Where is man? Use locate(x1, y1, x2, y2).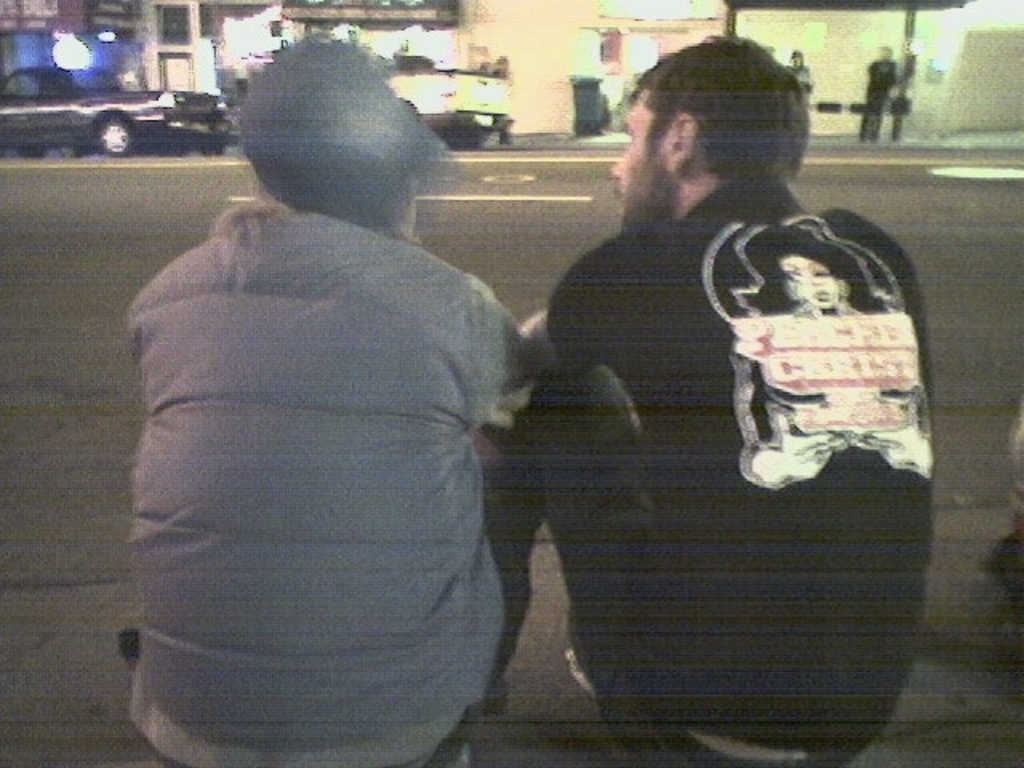
locate(123, 29, 549, 766).
